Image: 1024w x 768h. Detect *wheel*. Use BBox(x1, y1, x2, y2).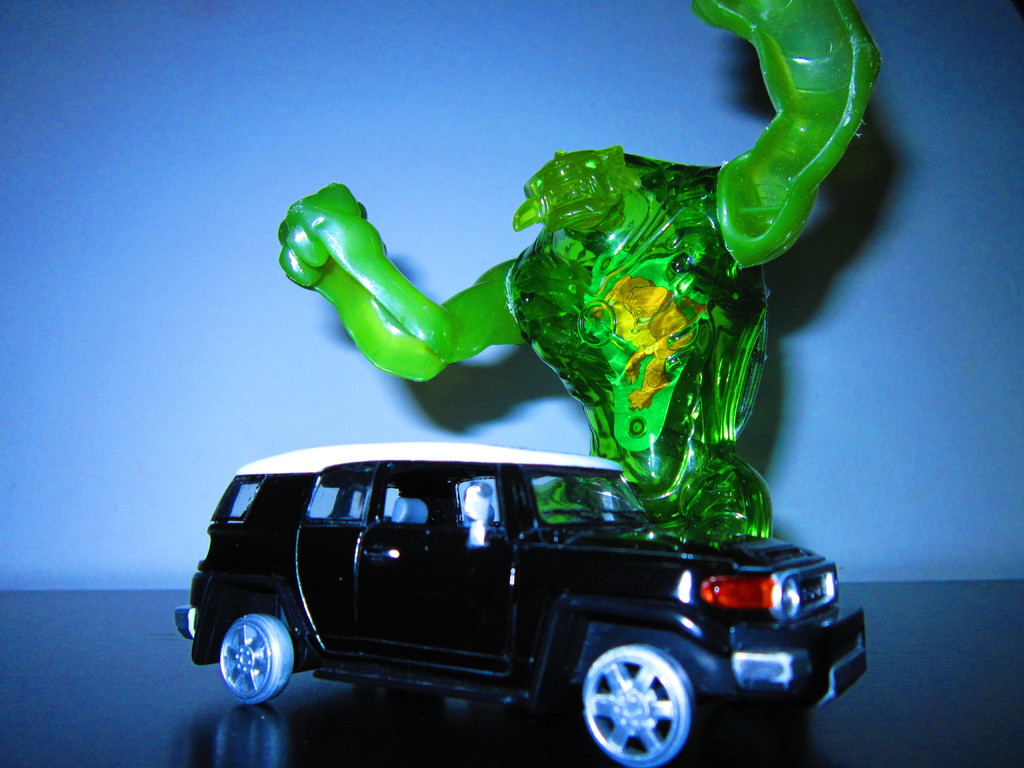
BBox(220, 615, 294, 701).
